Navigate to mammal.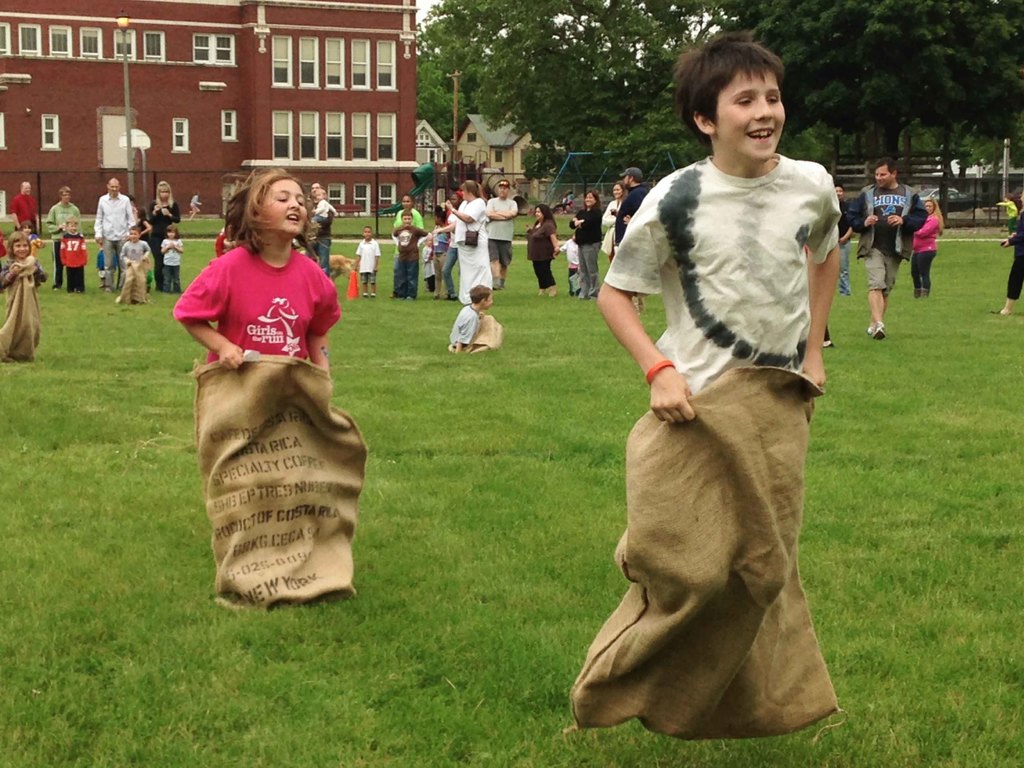
Navigation target: bbox=[95, 236, 114, 288].
